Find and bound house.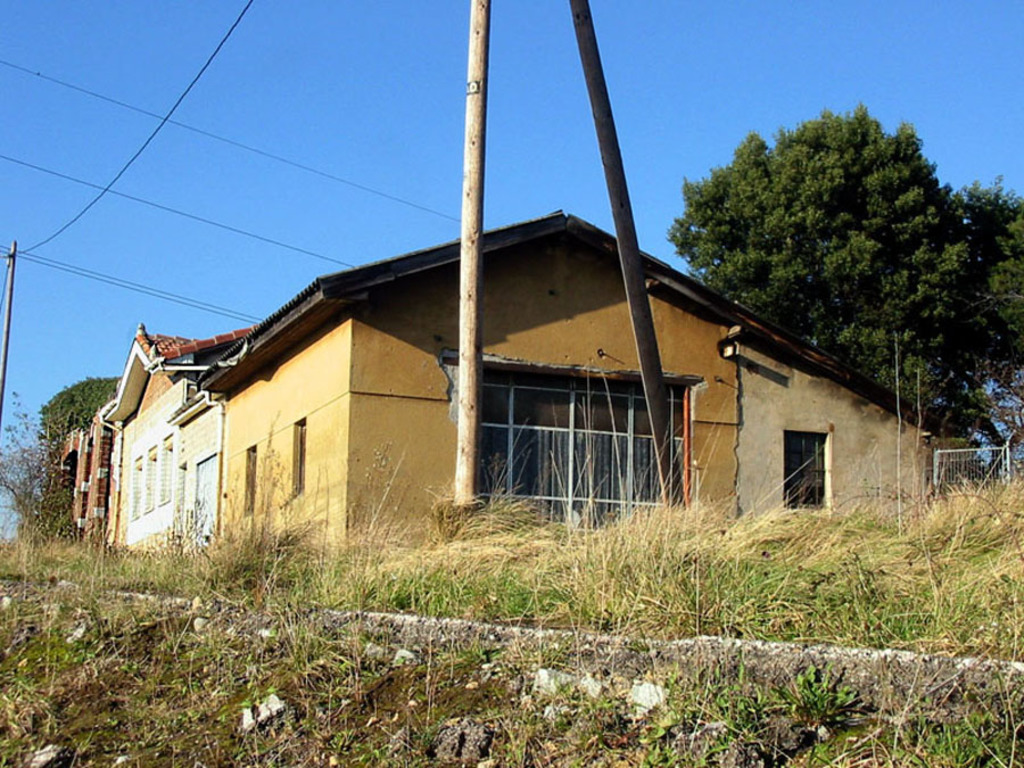
Bound: region(57, 390, 115, 553).
